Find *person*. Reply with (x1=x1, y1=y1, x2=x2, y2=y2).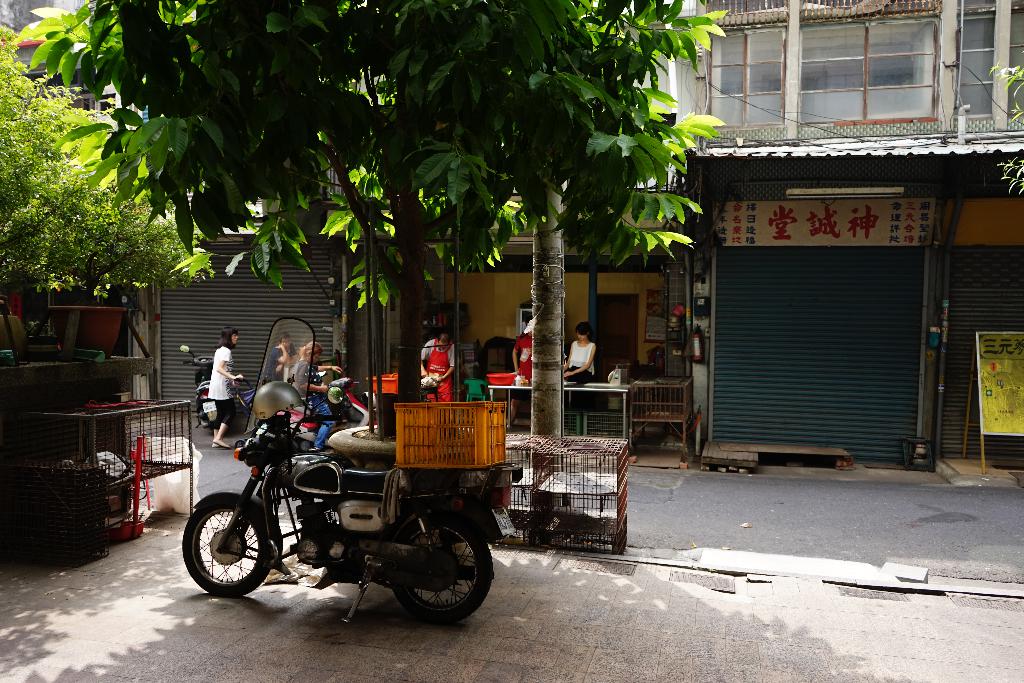
(x1=204, y1=325, x2=244, y2=450).
